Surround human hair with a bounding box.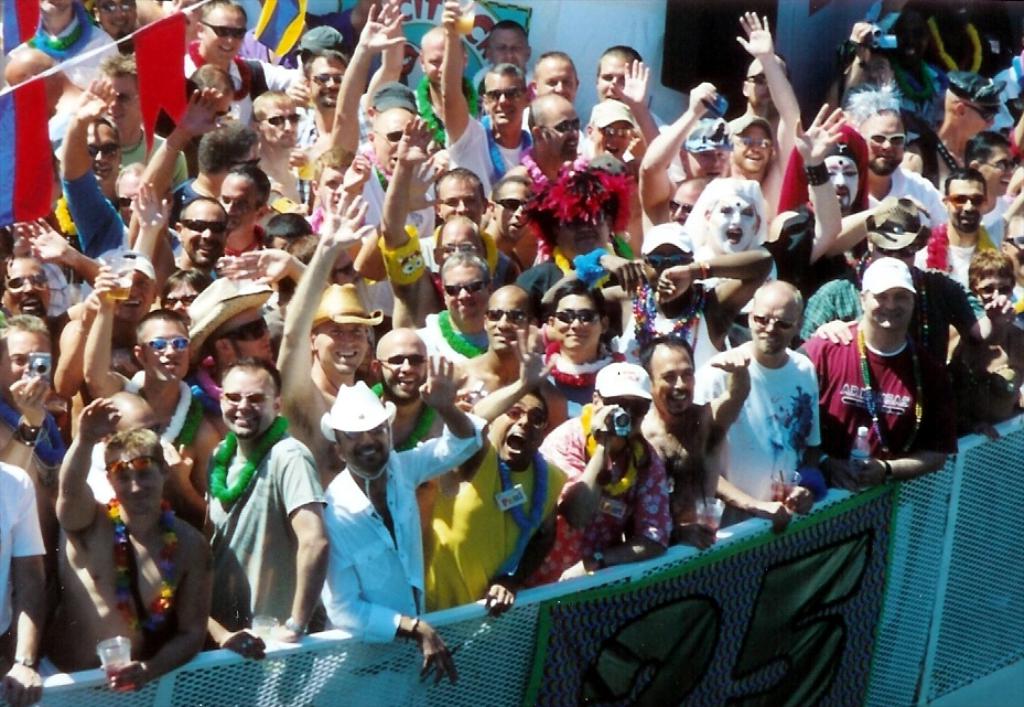
[435,215,482,246].
